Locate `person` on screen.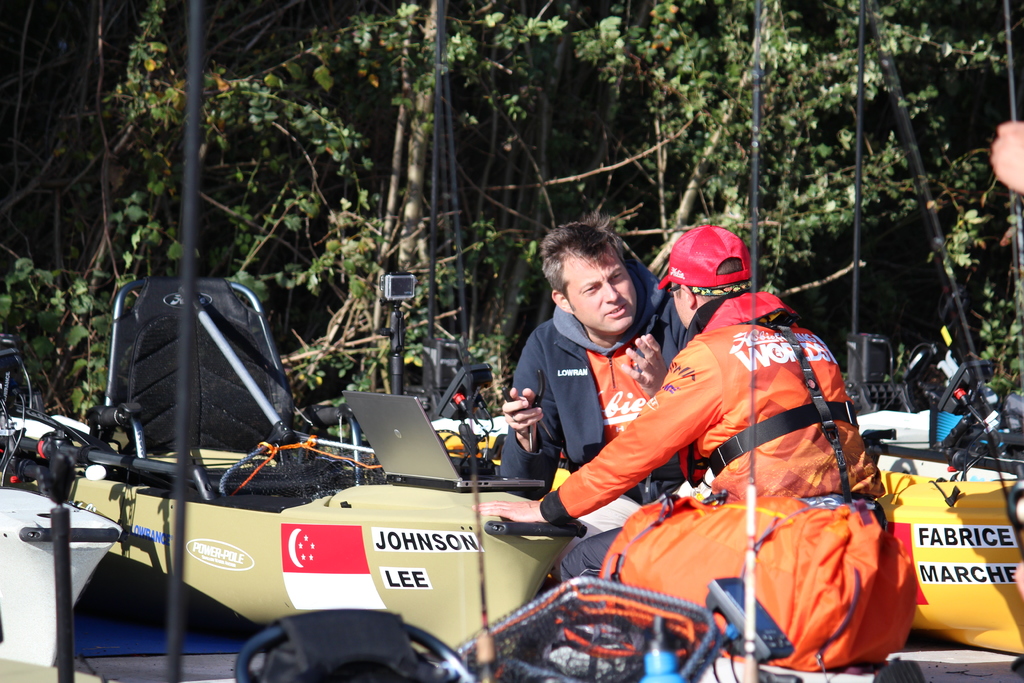
On screen at box=[989, 119, 1023, 199].
